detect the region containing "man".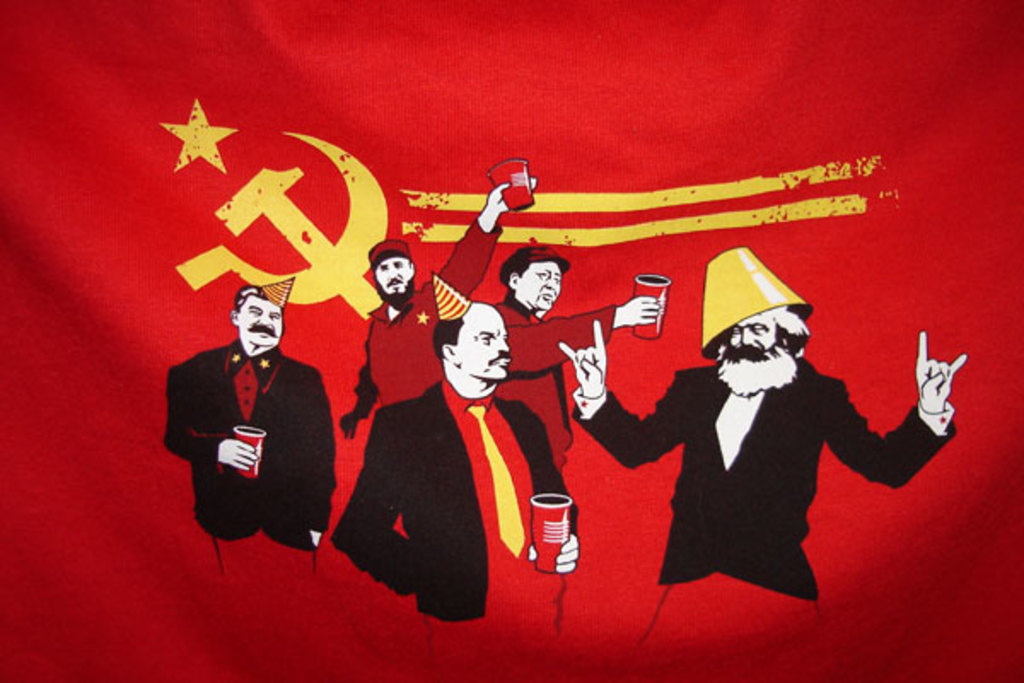
[336,169,522,423].
